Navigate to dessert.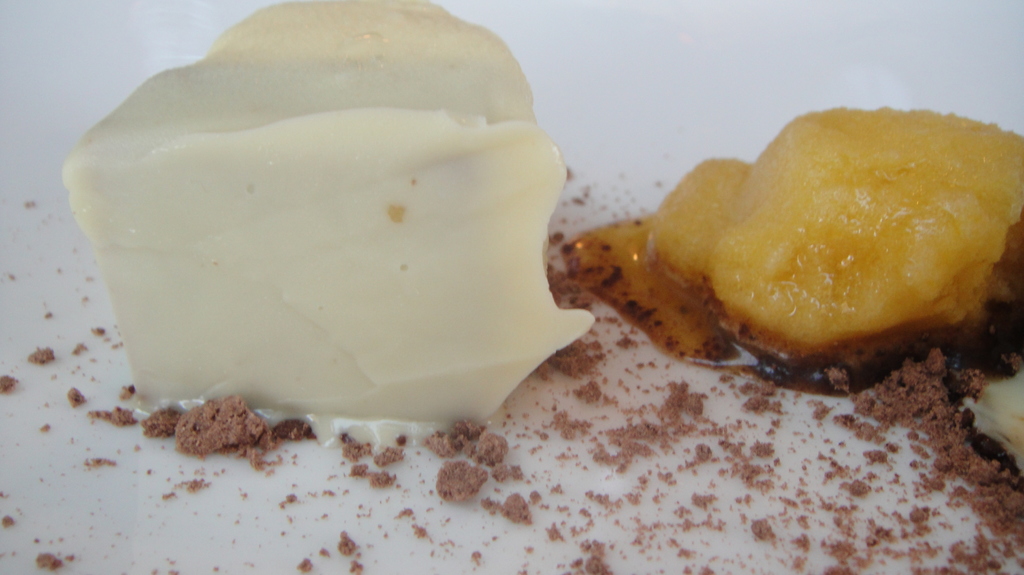
Navigation target: bbox=[603, 92, 1023, 378].
